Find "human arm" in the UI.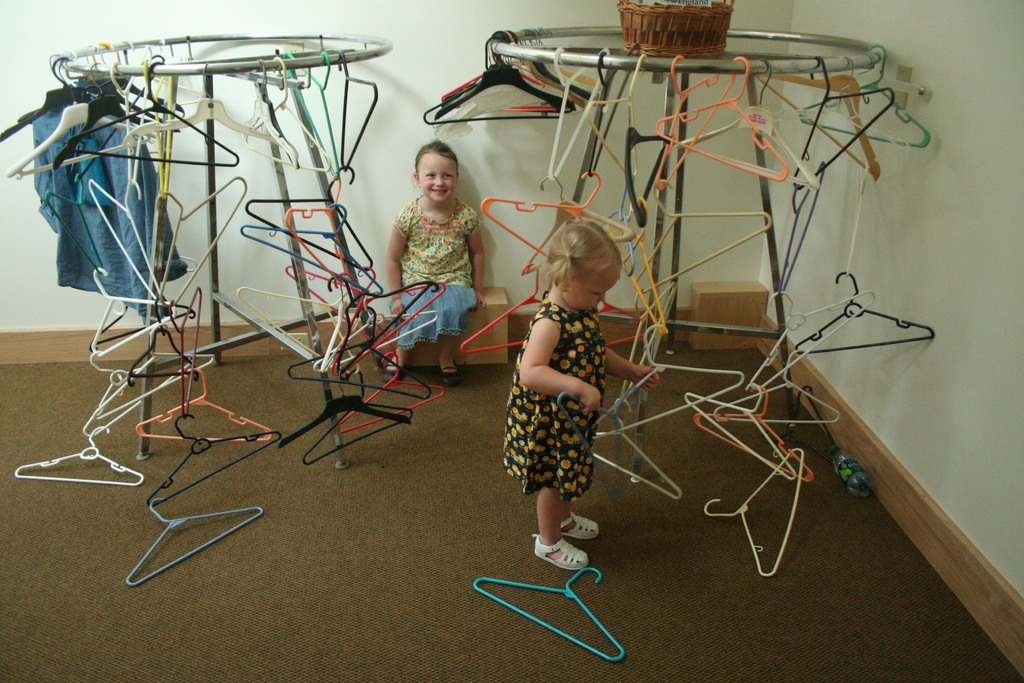
UI element at (518, 322, 611, 411).
